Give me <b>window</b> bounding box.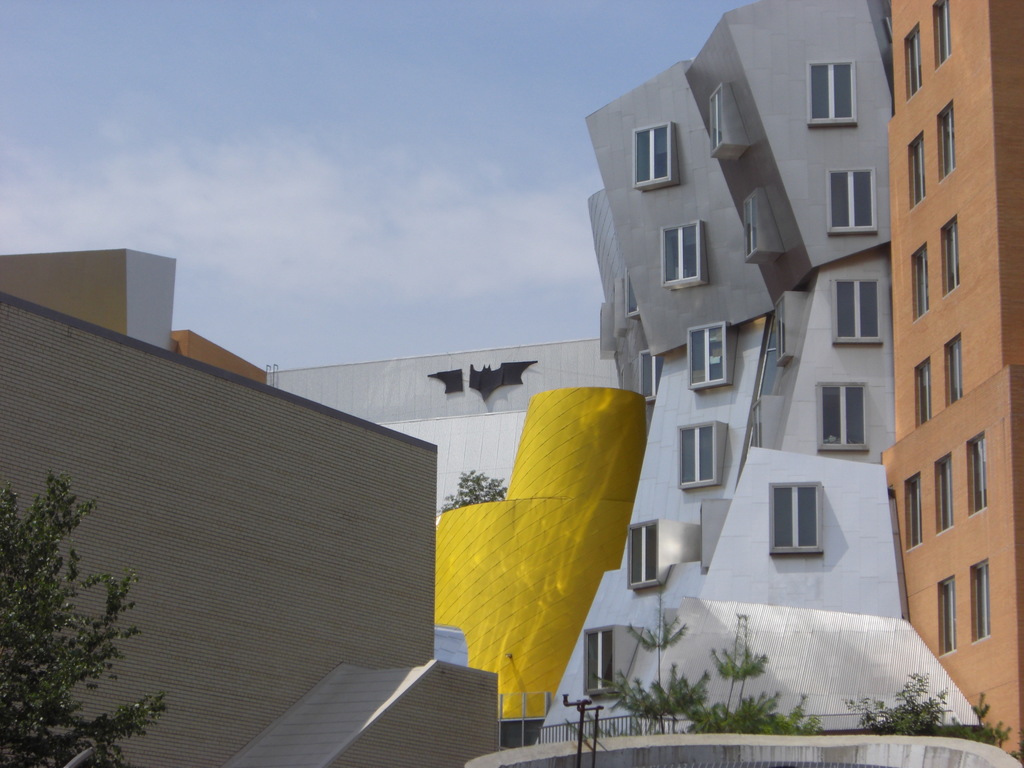
pyautogui.locateOnScreen(660, 218, 700, 287).
